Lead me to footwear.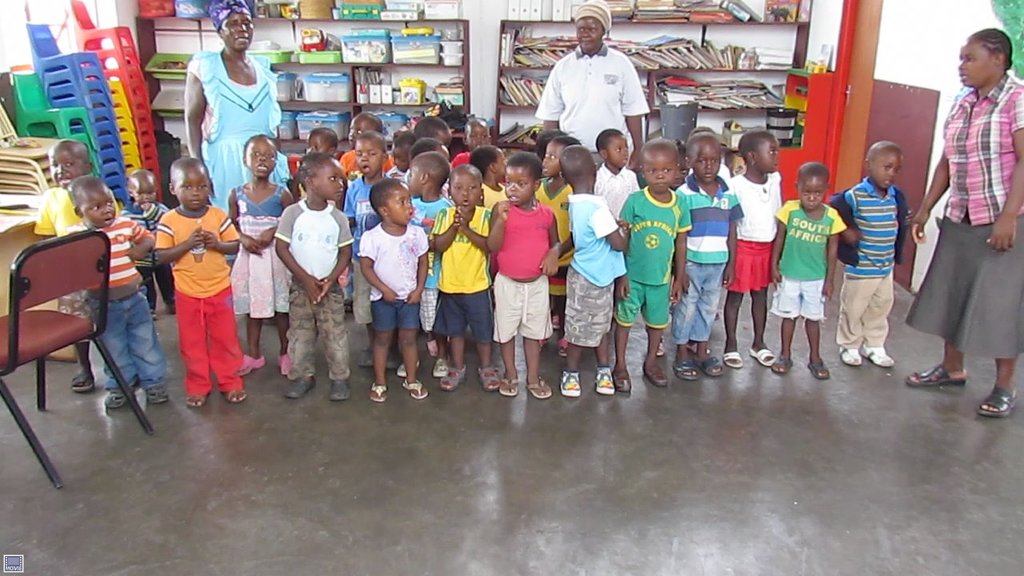
Lead to (x1=238, y1=353, x2=266, y2=373).
